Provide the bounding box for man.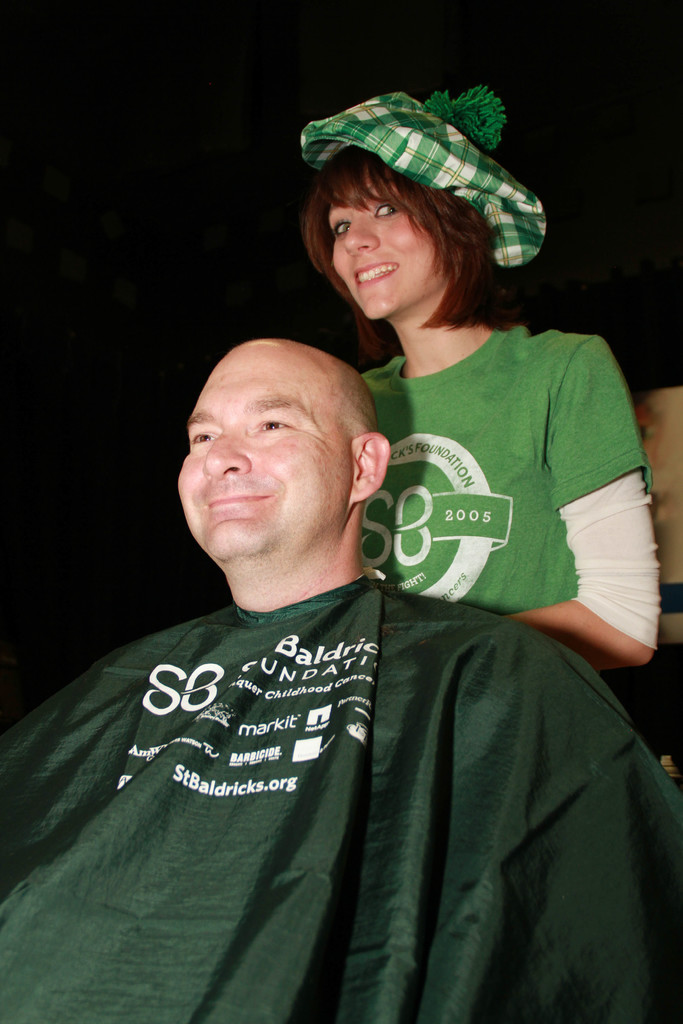
(0,332,682,1023).
